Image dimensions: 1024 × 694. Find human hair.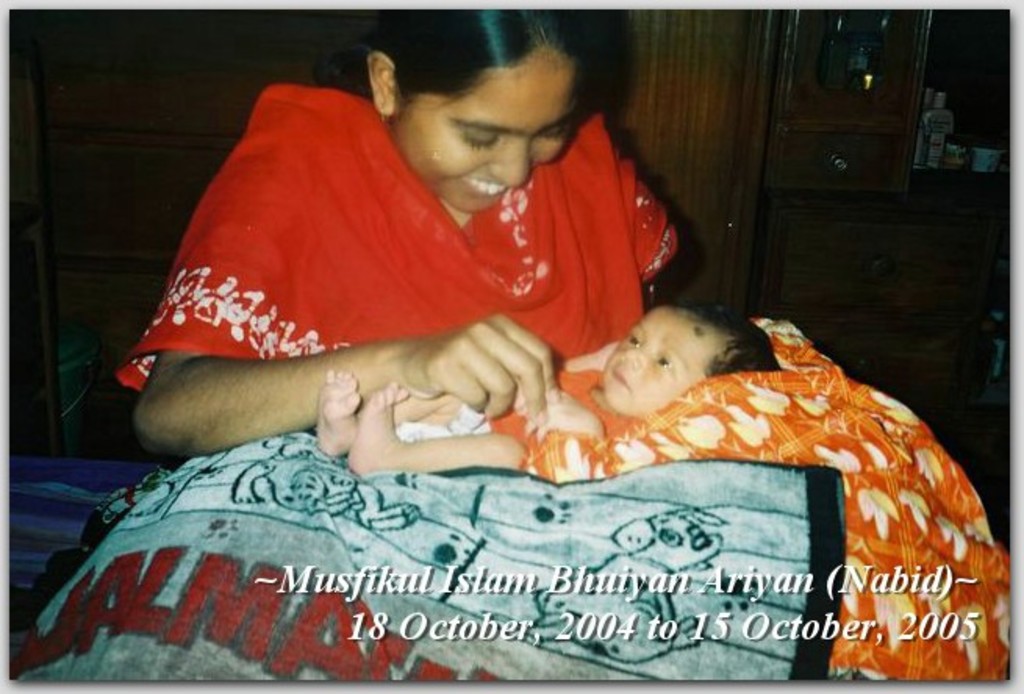
crop(663, 297, 786, 386).
